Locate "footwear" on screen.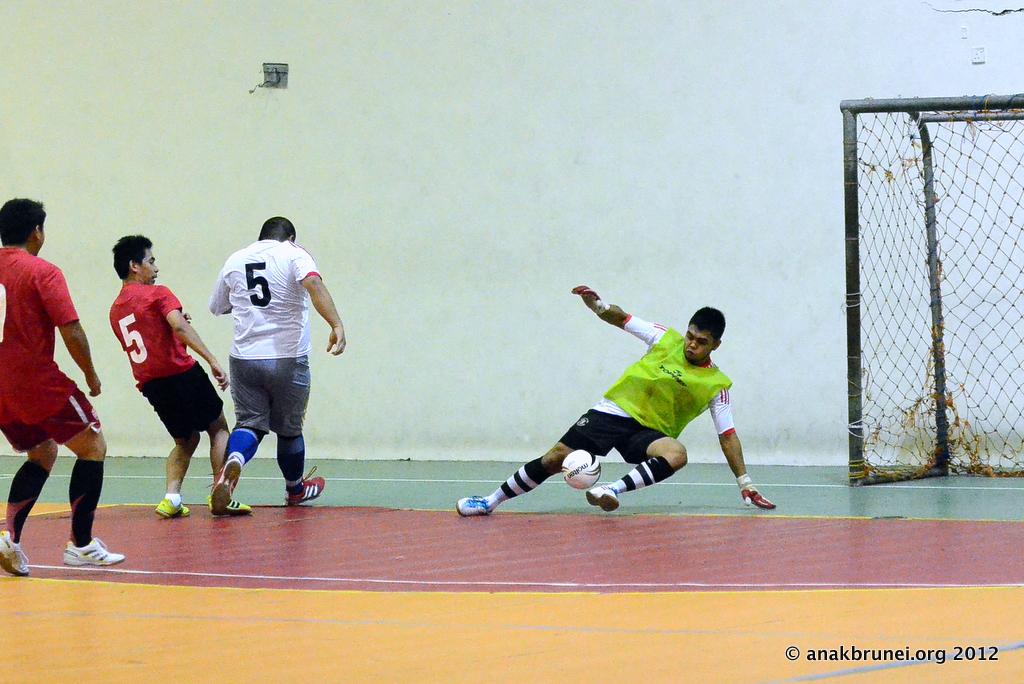
On screen at bbox(458, 494, 494, 513).
